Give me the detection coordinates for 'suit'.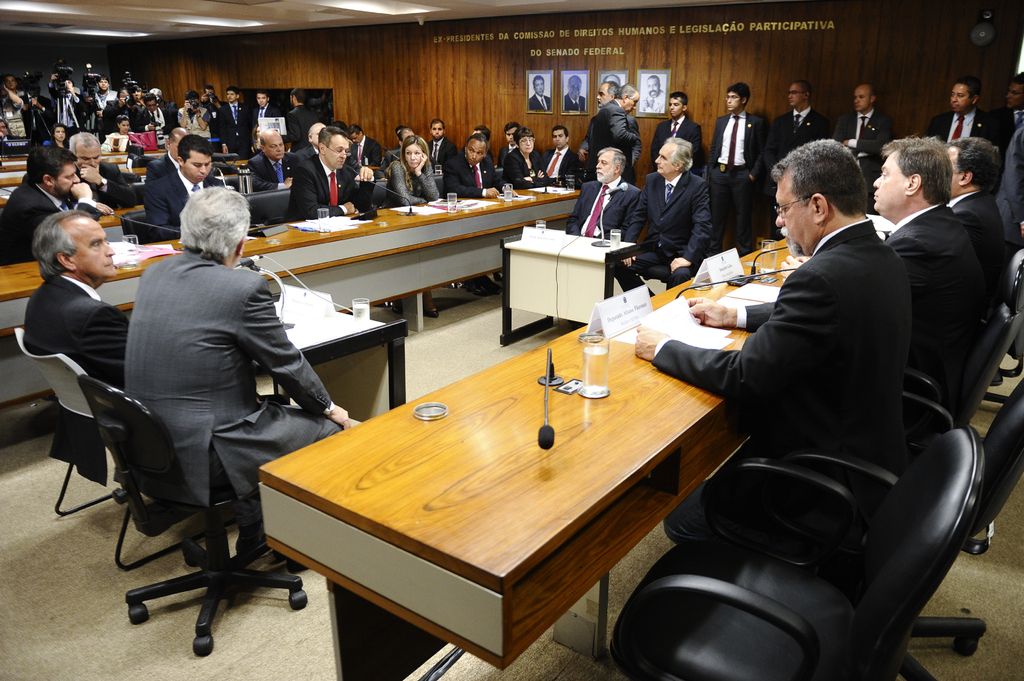
626 115 643 138.
